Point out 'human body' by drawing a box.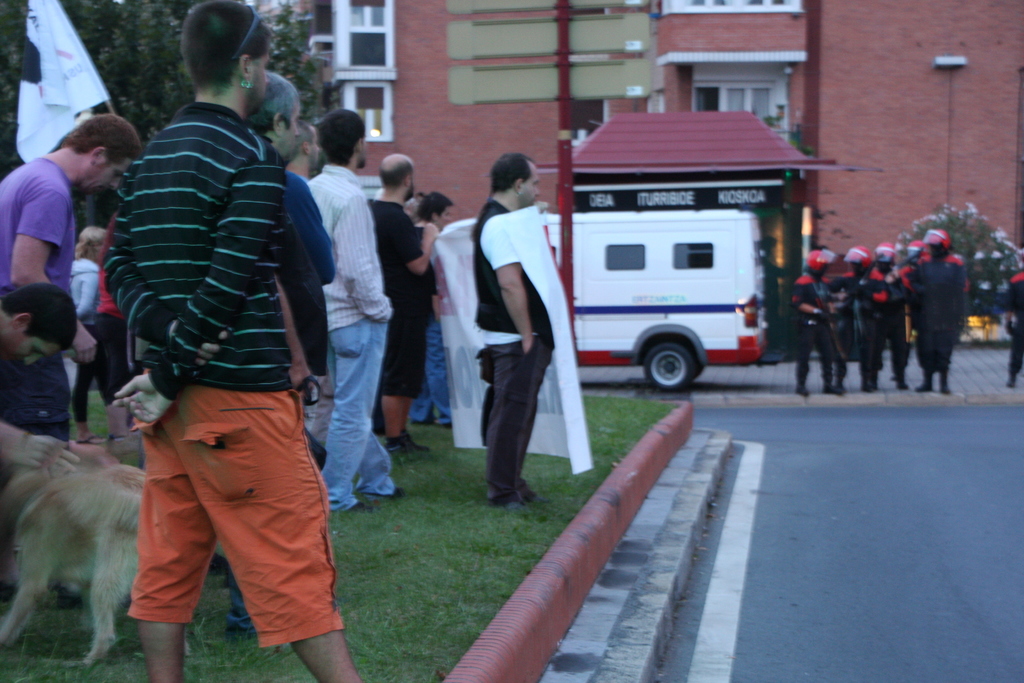
[left=410, top=242, right=456, bottom=424].
